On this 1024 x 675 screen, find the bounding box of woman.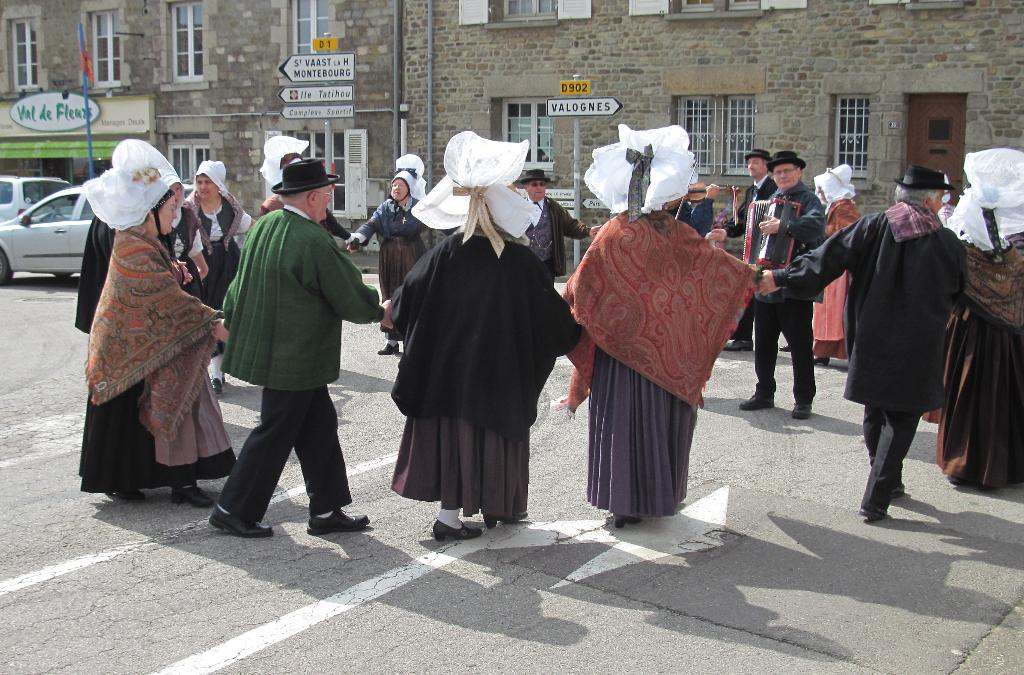
Bounding box: x1=72, y1=140, x2=220, y2=509.
